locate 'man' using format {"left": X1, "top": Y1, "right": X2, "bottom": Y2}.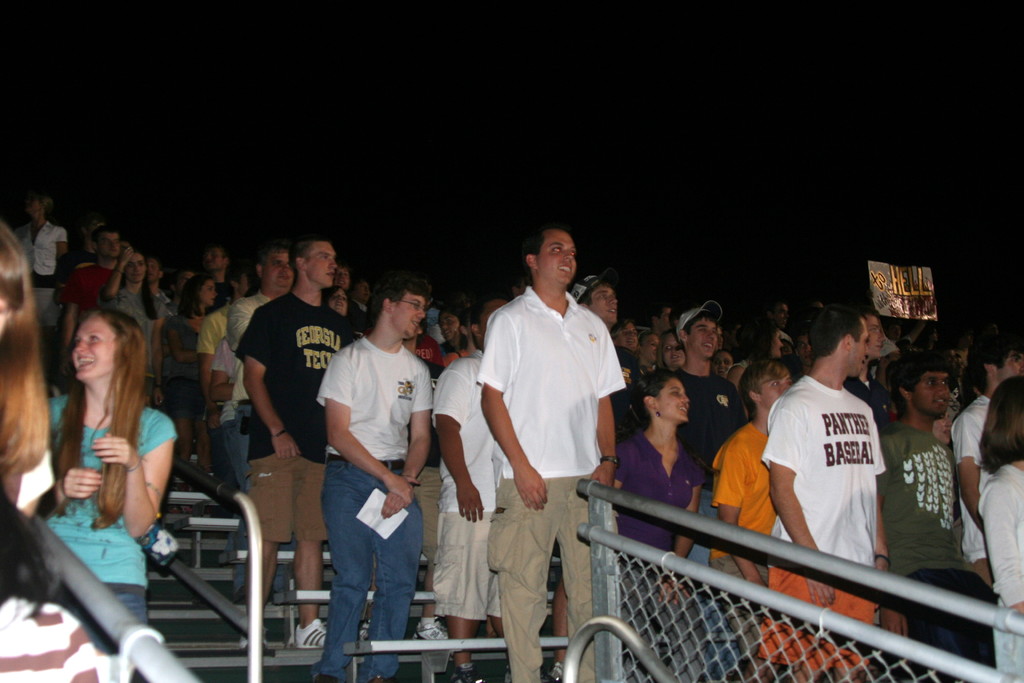
{"left": 570, "top": 274, "right": 630, "bottom": 452}.
